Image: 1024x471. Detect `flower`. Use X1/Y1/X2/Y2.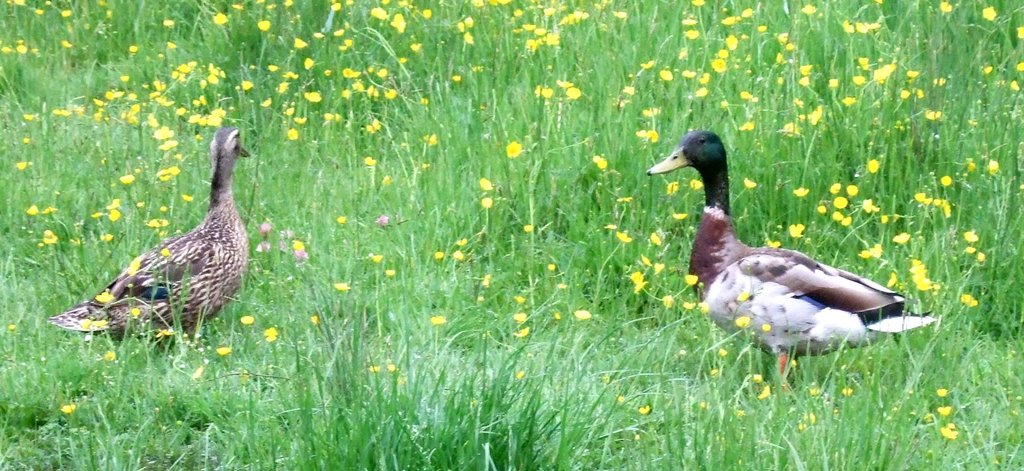
657/262/665/275.
